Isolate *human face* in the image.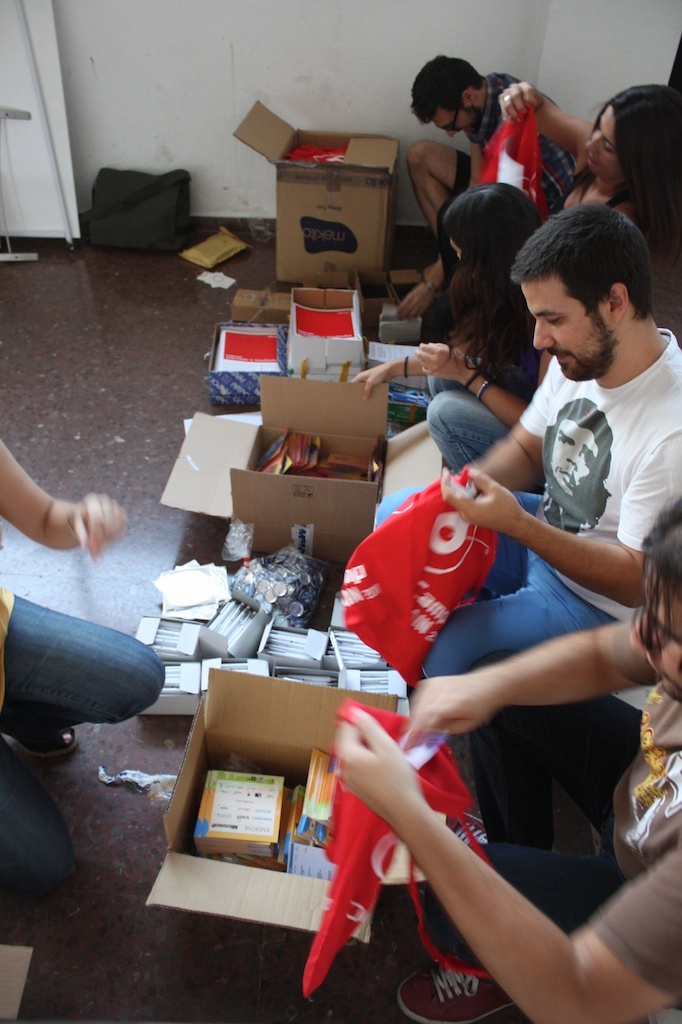
Isolated region: [x1=541, y1=427, x2=596, y2=512].
